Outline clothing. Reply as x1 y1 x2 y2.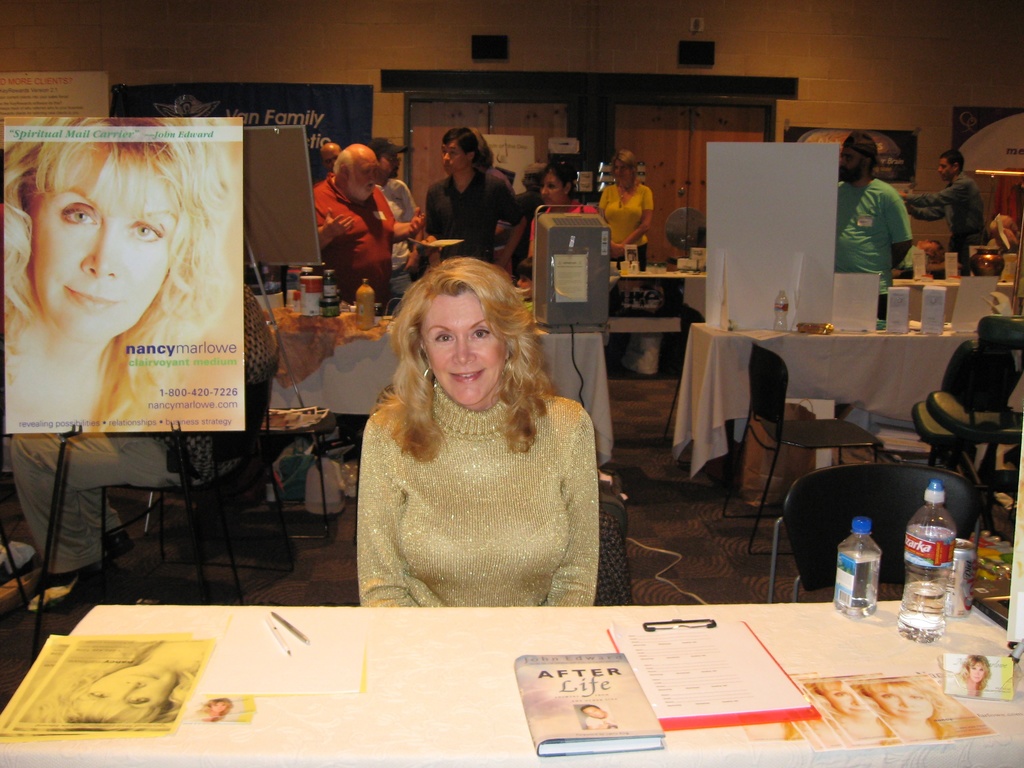
380 175 419 289.
